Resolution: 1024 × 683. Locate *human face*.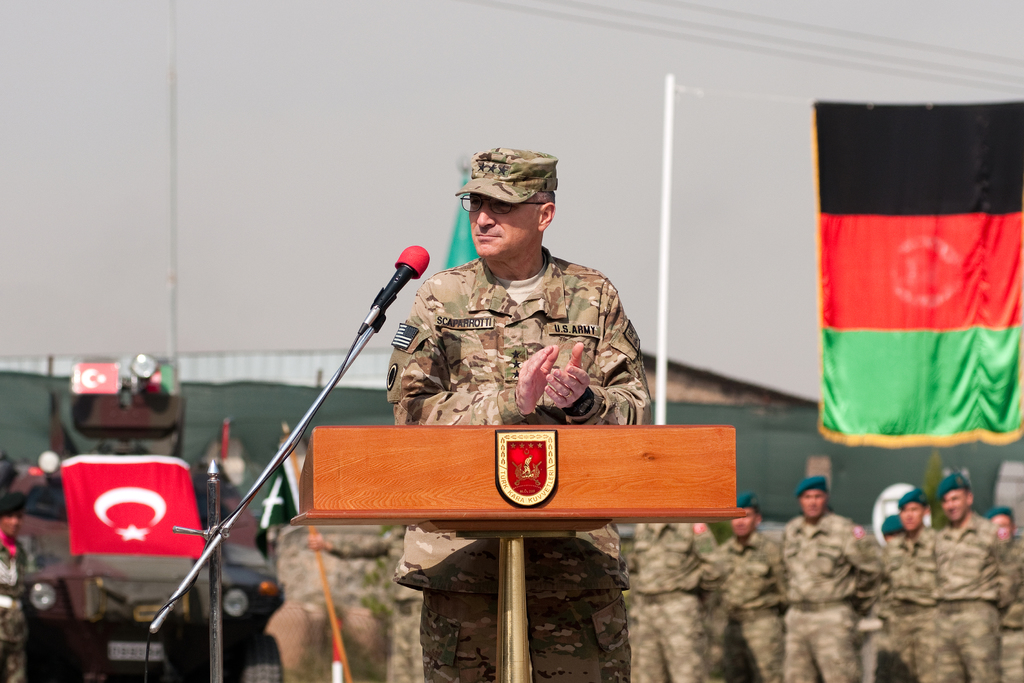
<bbox>467, 193, 540, 262</bbox>.
